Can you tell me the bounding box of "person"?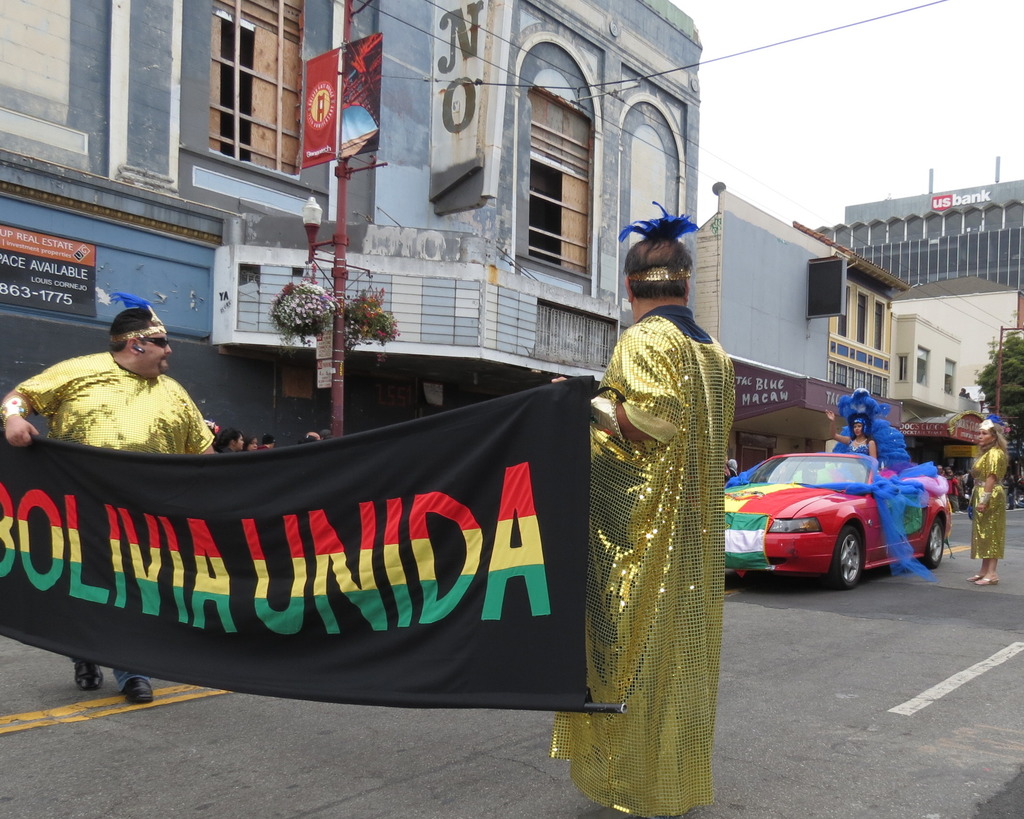
box=[0, 305, 219, 708].
